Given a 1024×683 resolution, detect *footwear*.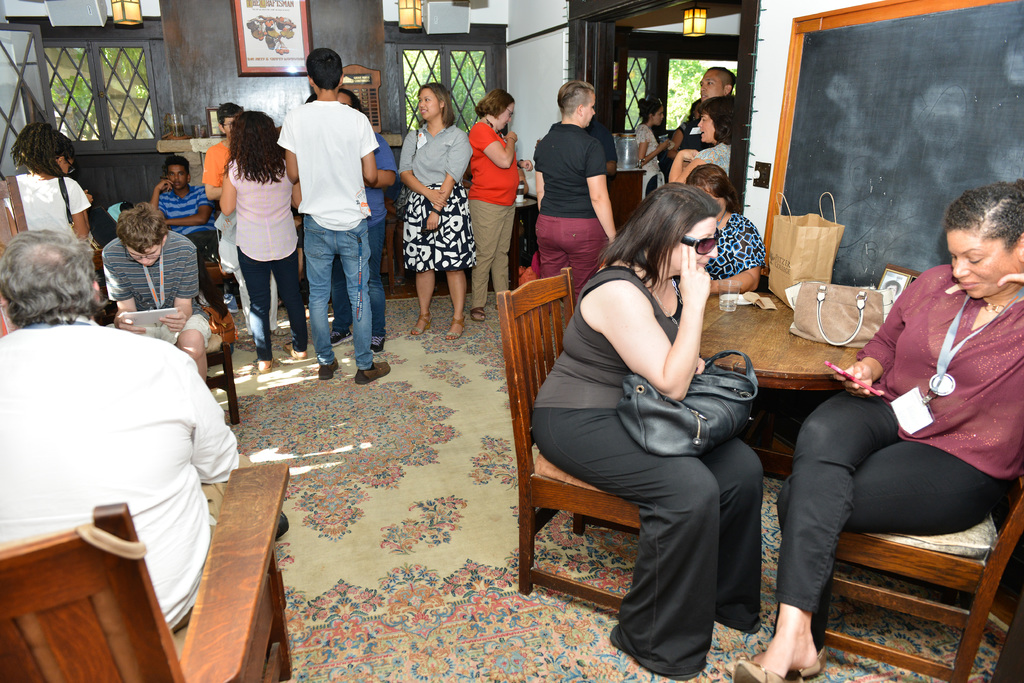
(x1=444, y1=315, x2=465, y2=340).
